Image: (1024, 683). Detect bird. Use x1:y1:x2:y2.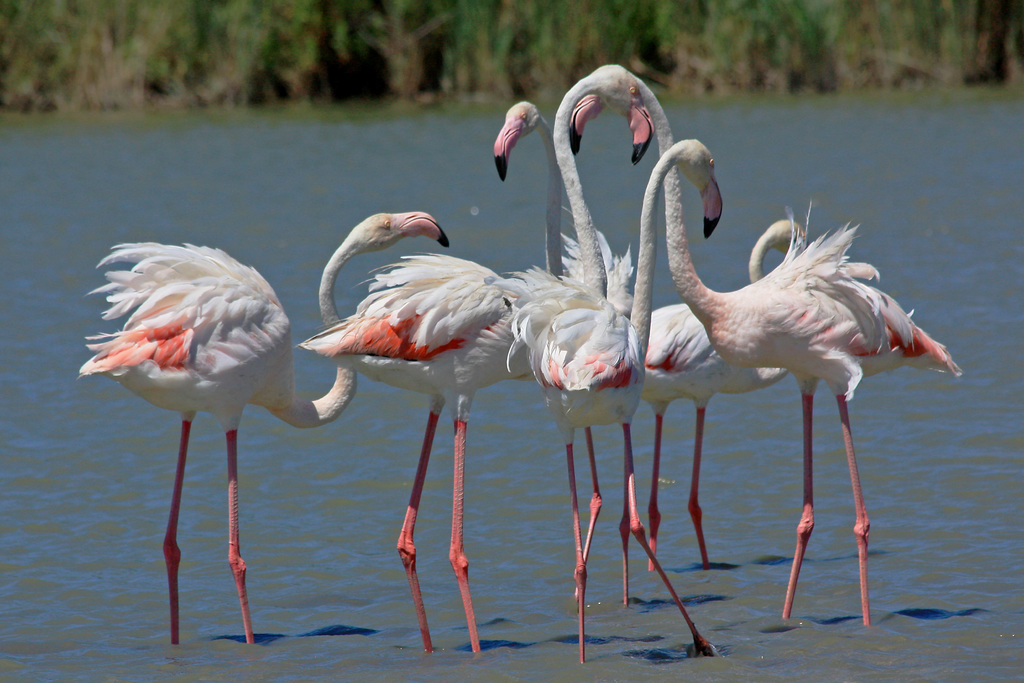
81:211:449:645.
